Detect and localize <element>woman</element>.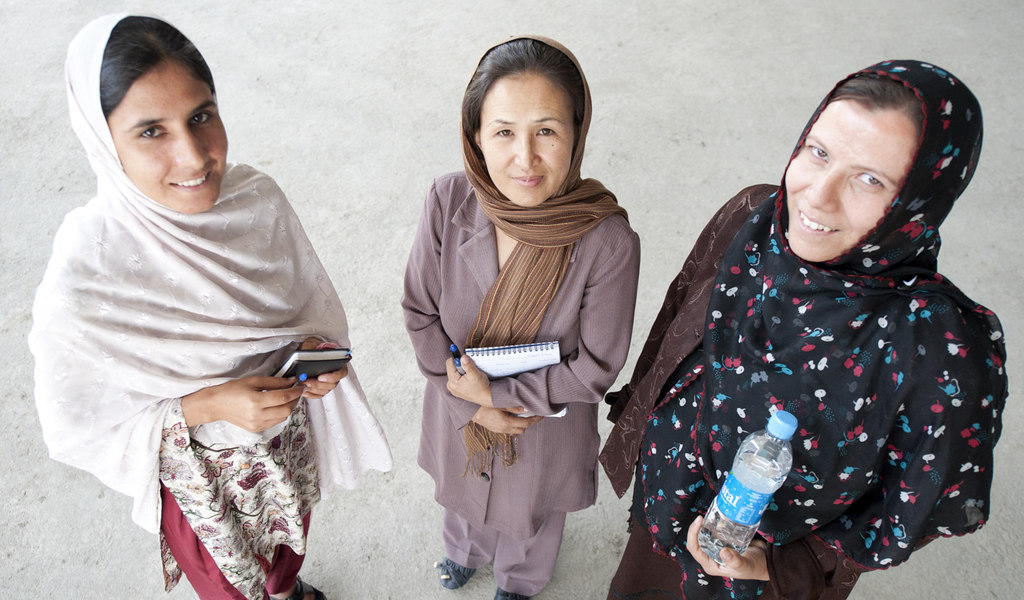
Localized at [393,30,641,599].
